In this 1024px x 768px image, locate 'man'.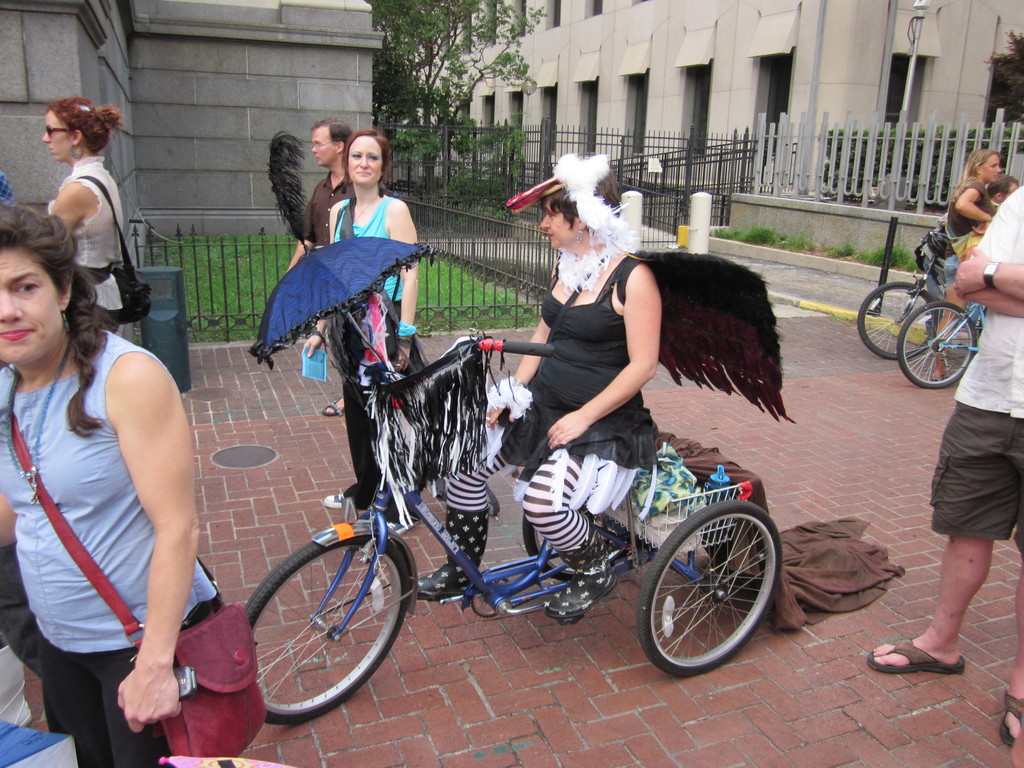
Bounding box: select_region(280, 116, 355, 416).
